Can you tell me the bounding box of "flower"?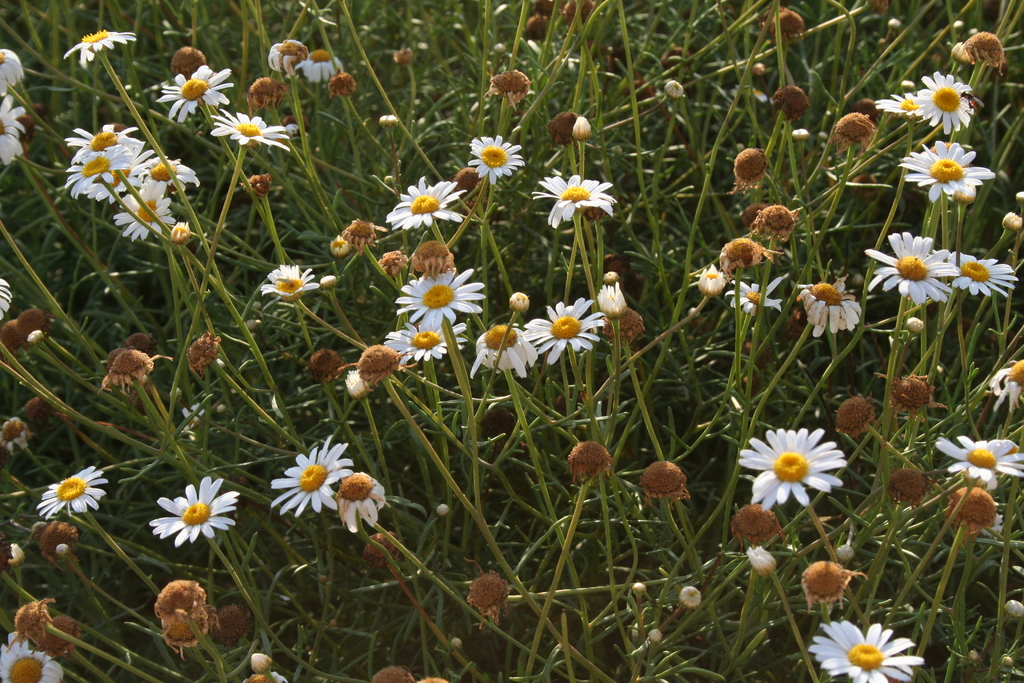
bbox=(241, 76, 292, 119).
